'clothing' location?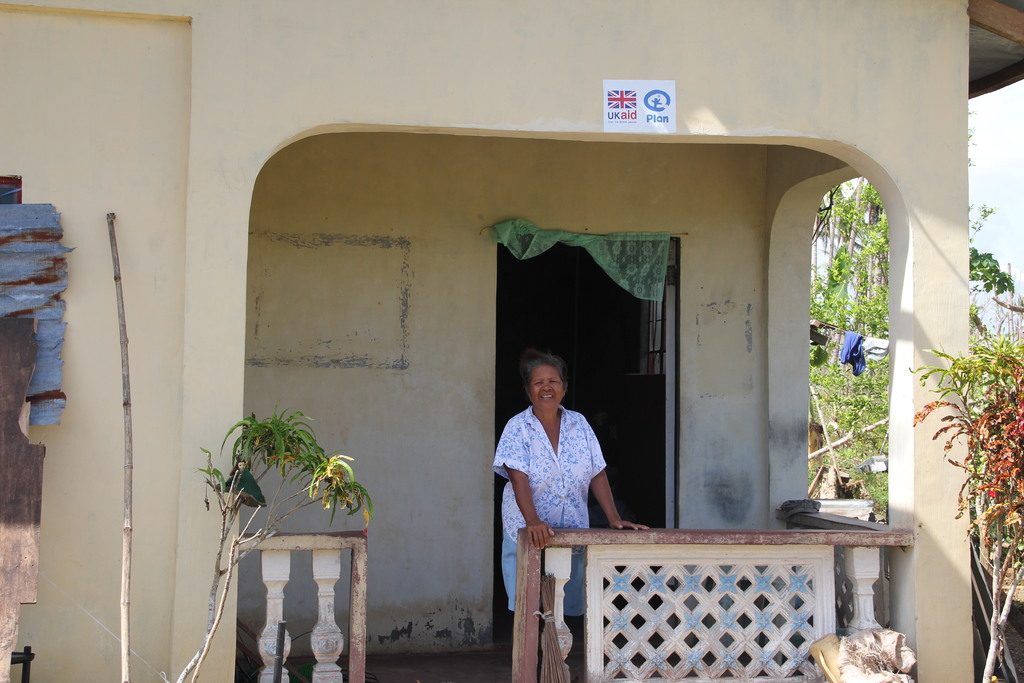
(483, 395, 607, 624)
